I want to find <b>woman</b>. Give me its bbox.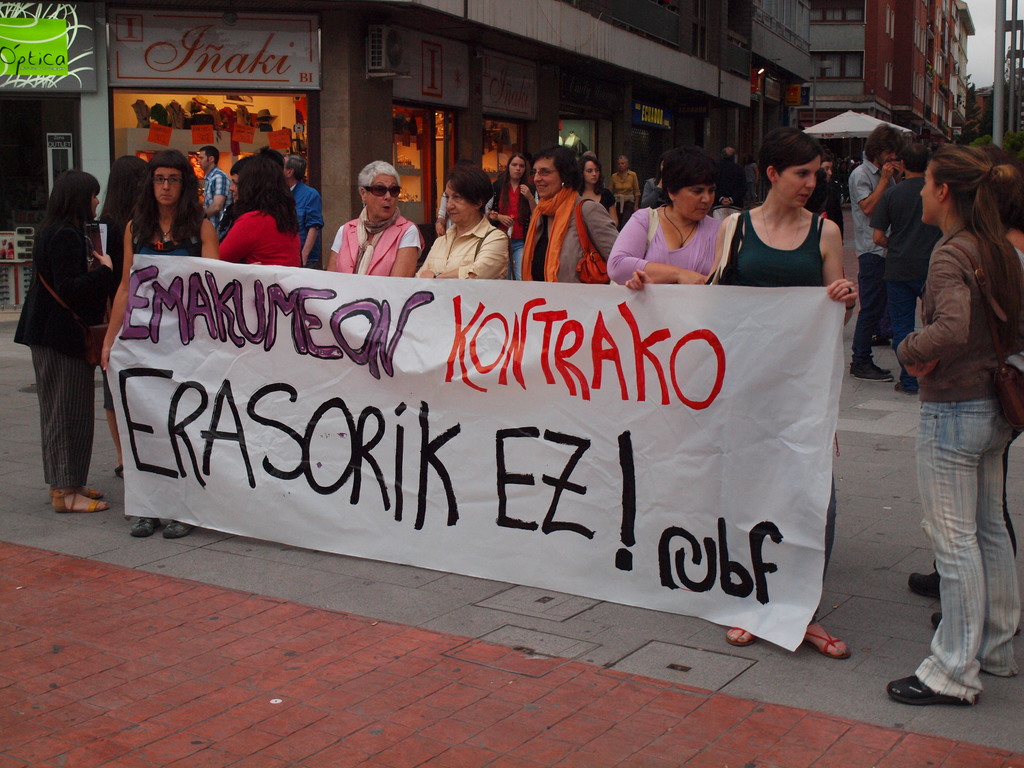
bbox=(100, 156, 150, 479).
